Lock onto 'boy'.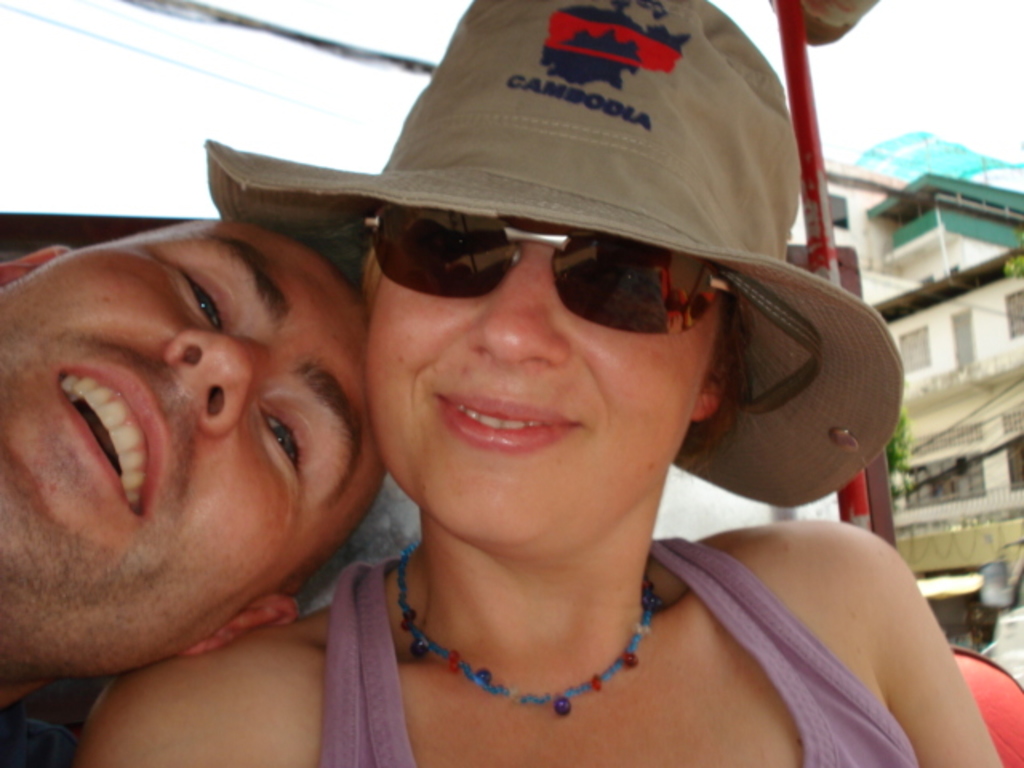
Locked: <region>0, 202, 402, 762</region>.
